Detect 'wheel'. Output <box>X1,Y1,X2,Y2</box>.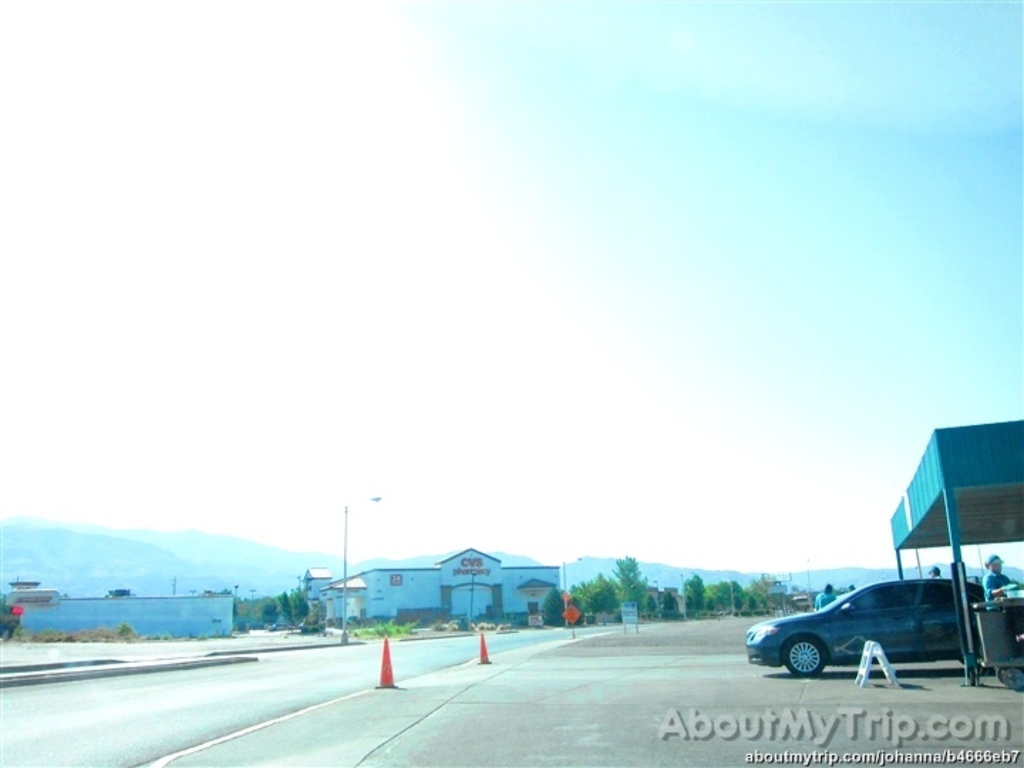
<box>781,633,829,678</box>.
